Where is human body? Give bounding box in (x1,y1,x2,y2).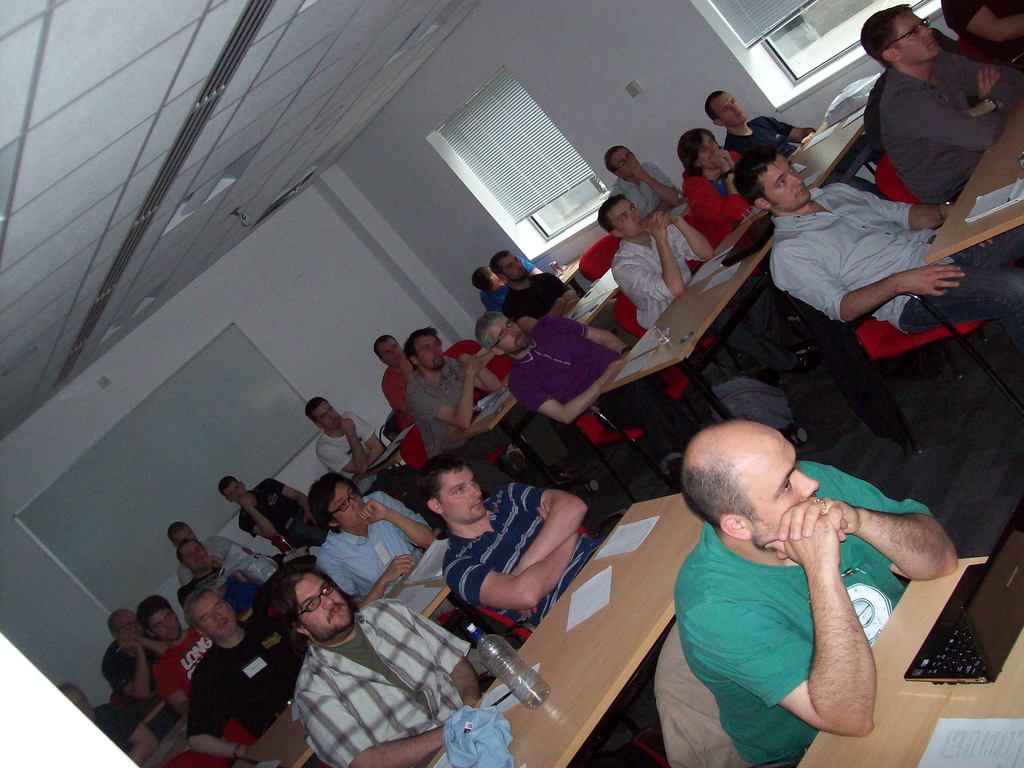
(671,461,954,767).
